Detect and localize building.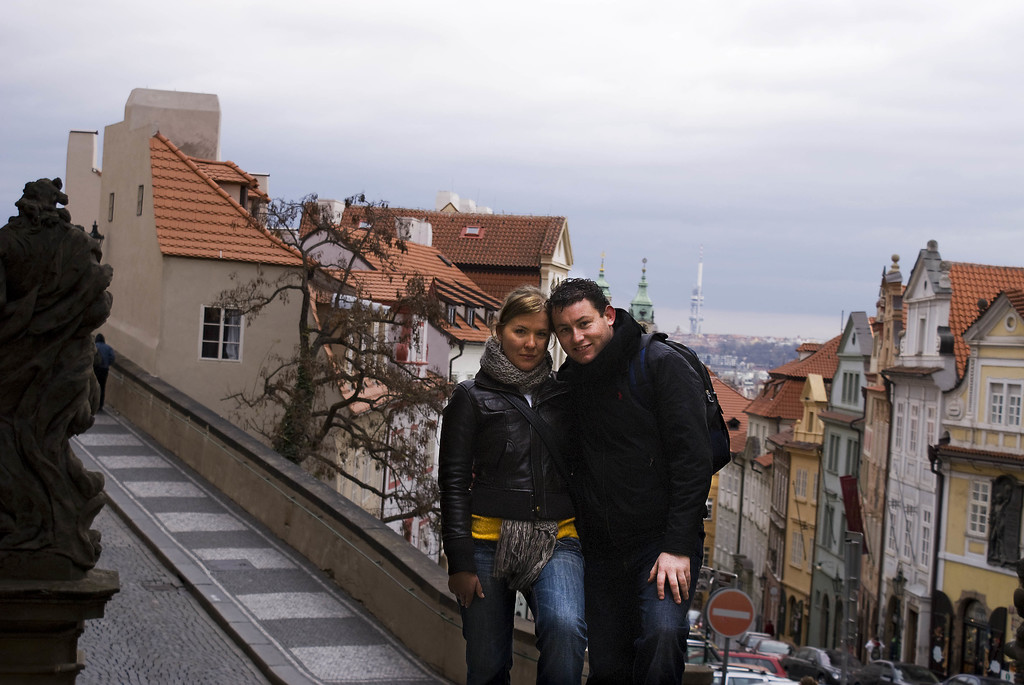
Localized at select_region(63, 86, 1023, 678).
